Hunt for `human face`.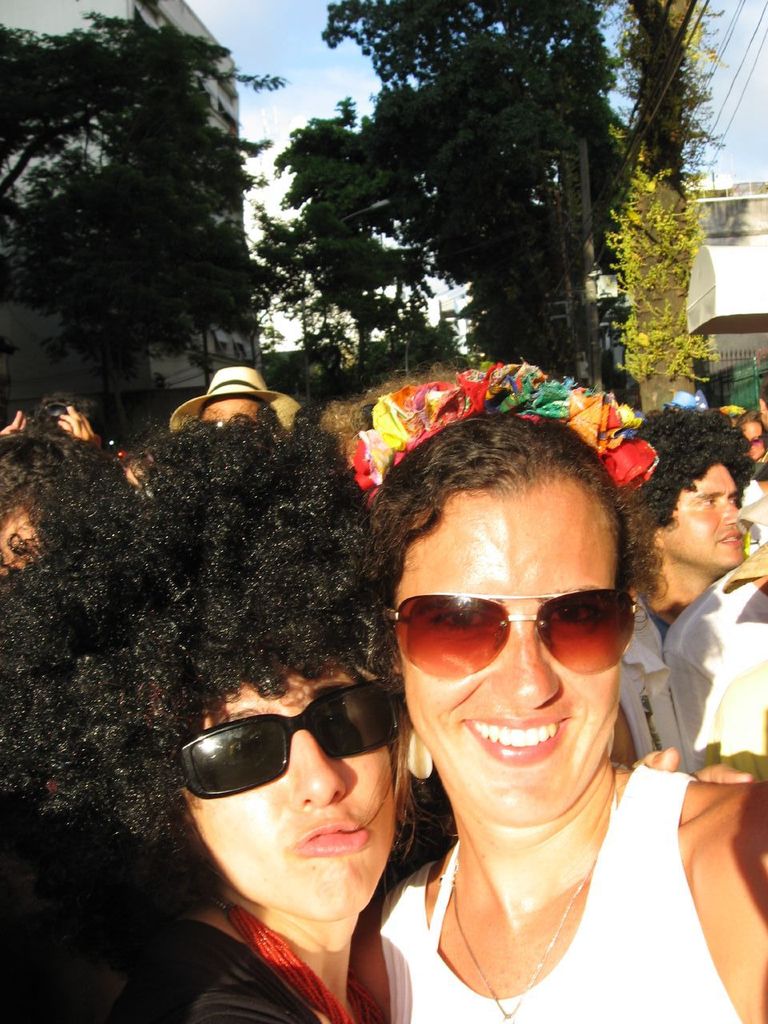
Hunted down at (left=175, top=647, right=392, bottom=911).
